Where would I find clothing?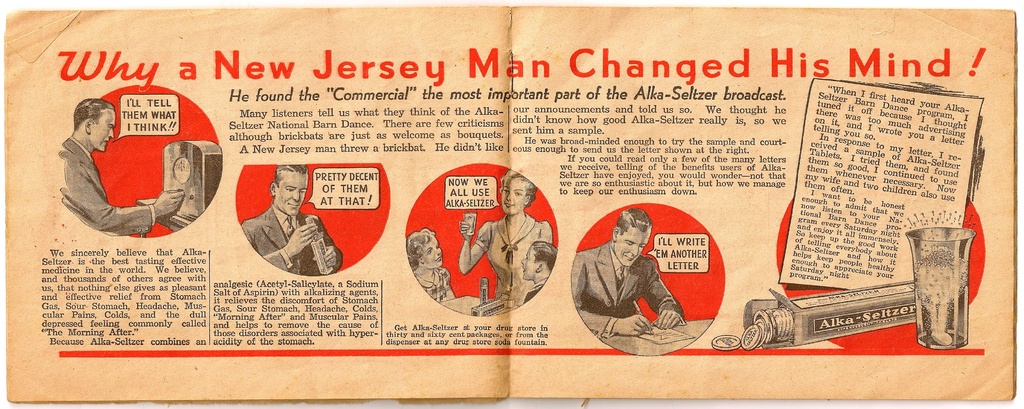
At 242:210:342:286.
